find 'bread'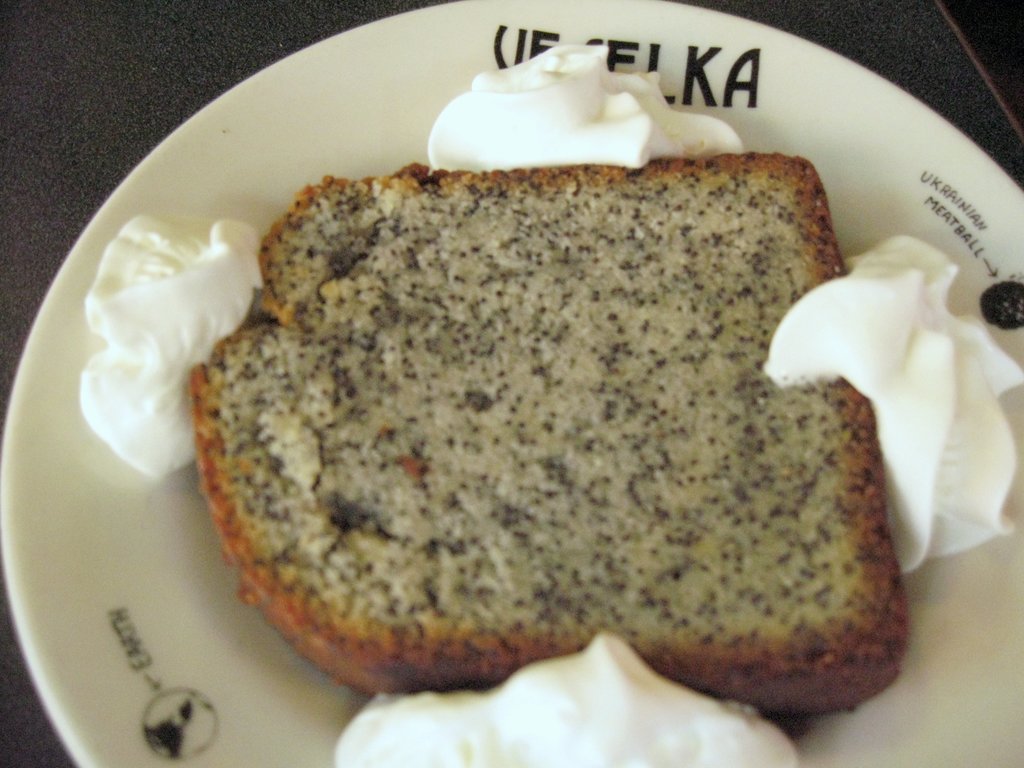
243/147/870/700
